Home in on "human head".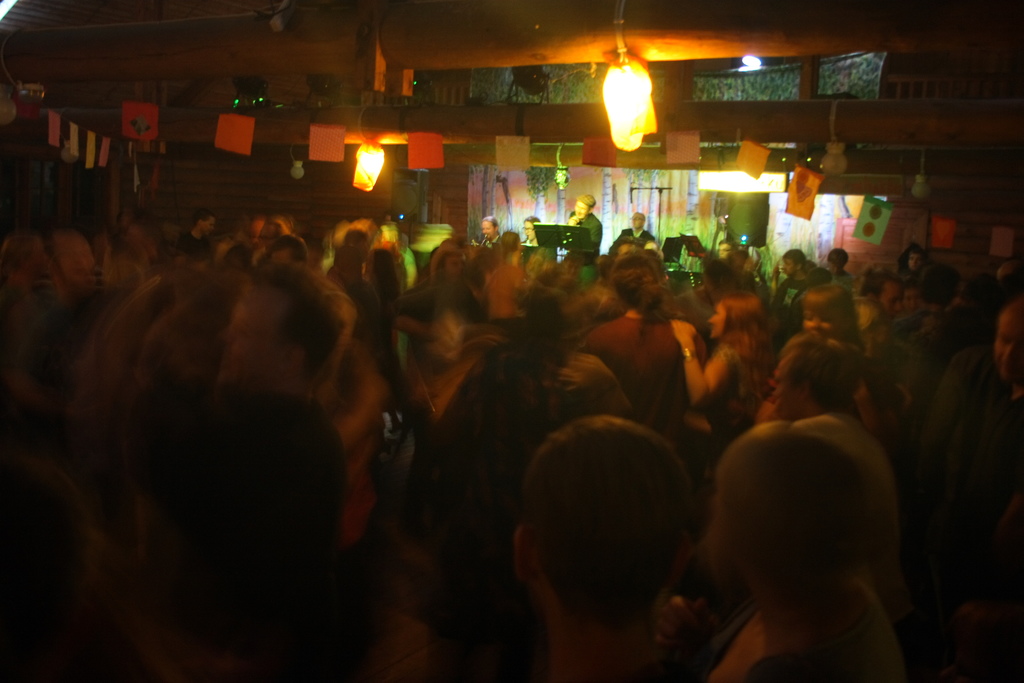
Homed in at 495,383,723,623.
